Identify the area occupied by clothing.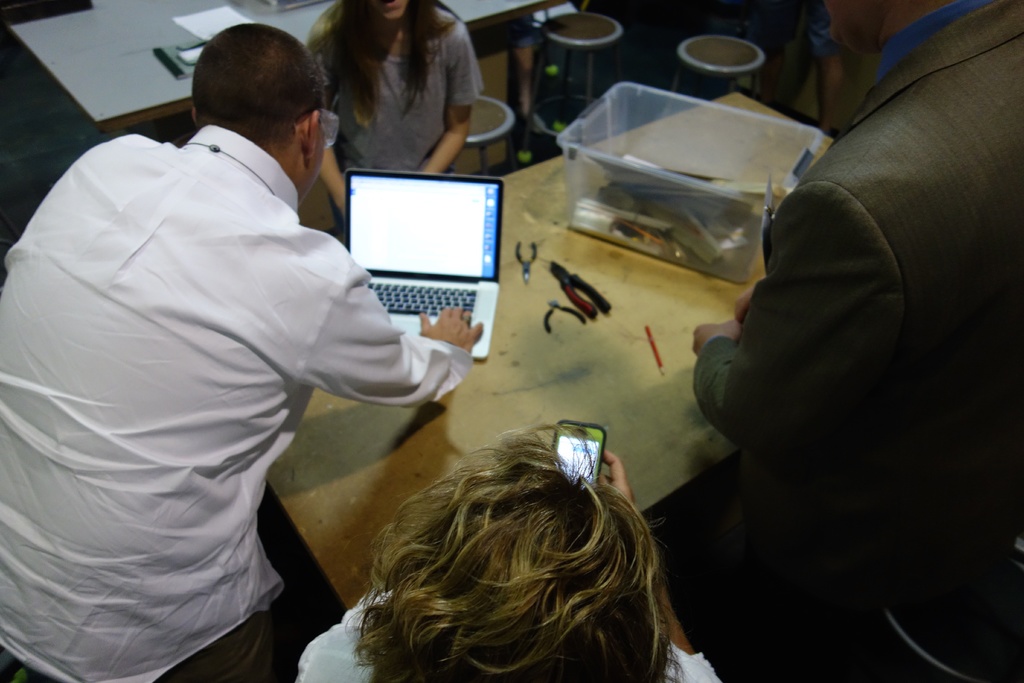
Area: {"x1": 3, "y1": 20, "x2": 481, "y2": 682}.
